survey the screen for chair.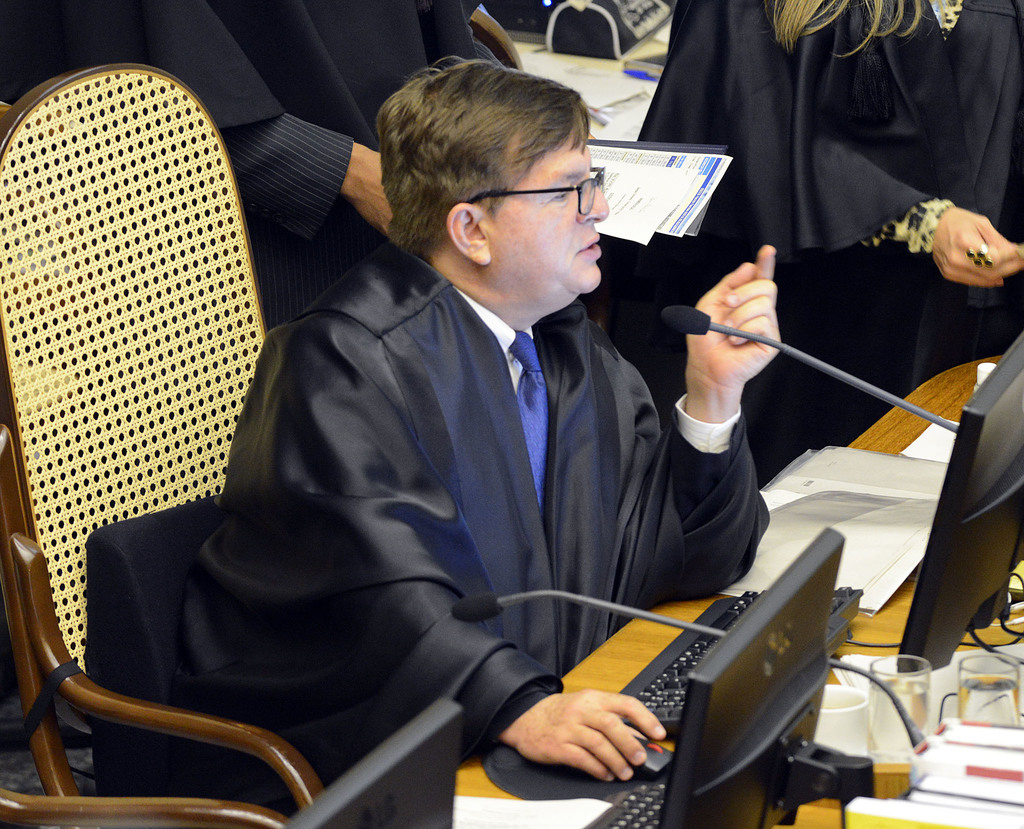
Survey found: BBox(0, 83, 324, 751).
